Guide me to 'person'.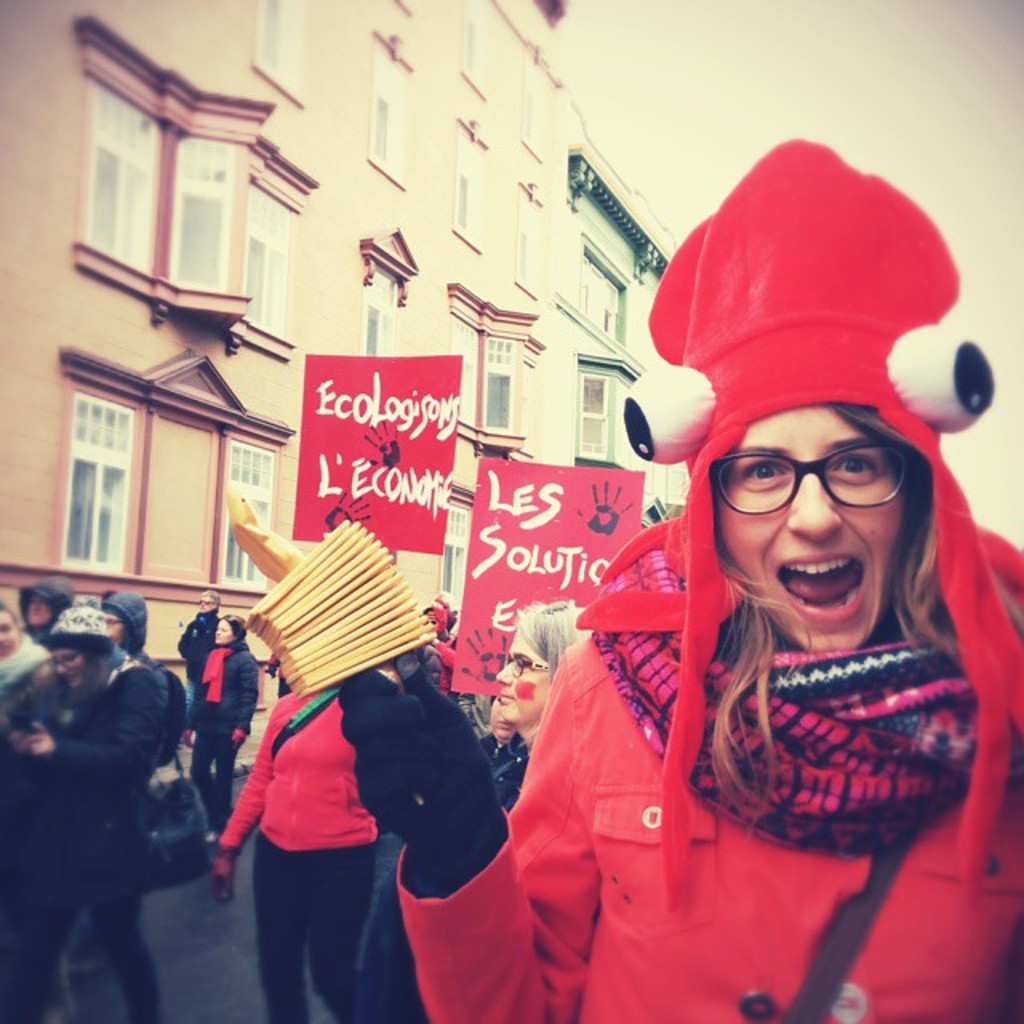
Guidance: region(472, 698, 514, 763).
